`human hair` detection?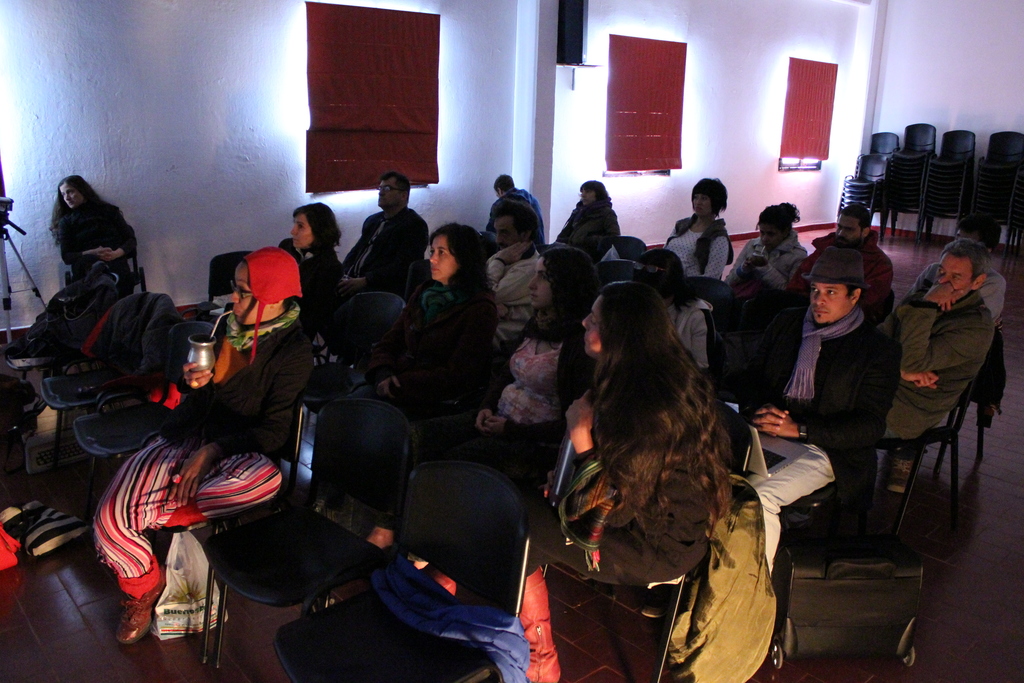
{"left": 428, "top": 217, "right": 496, "bottom": 301}
